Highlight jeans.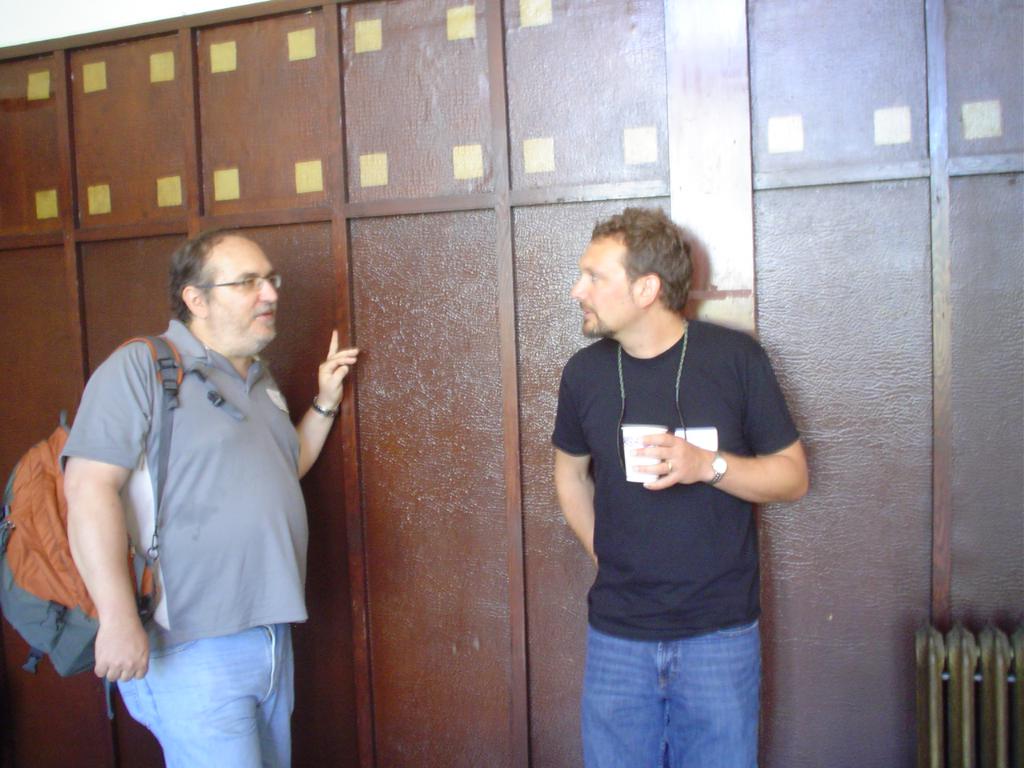
Highlighted region: x1=113, y1=621, x2=293, y2=767.
